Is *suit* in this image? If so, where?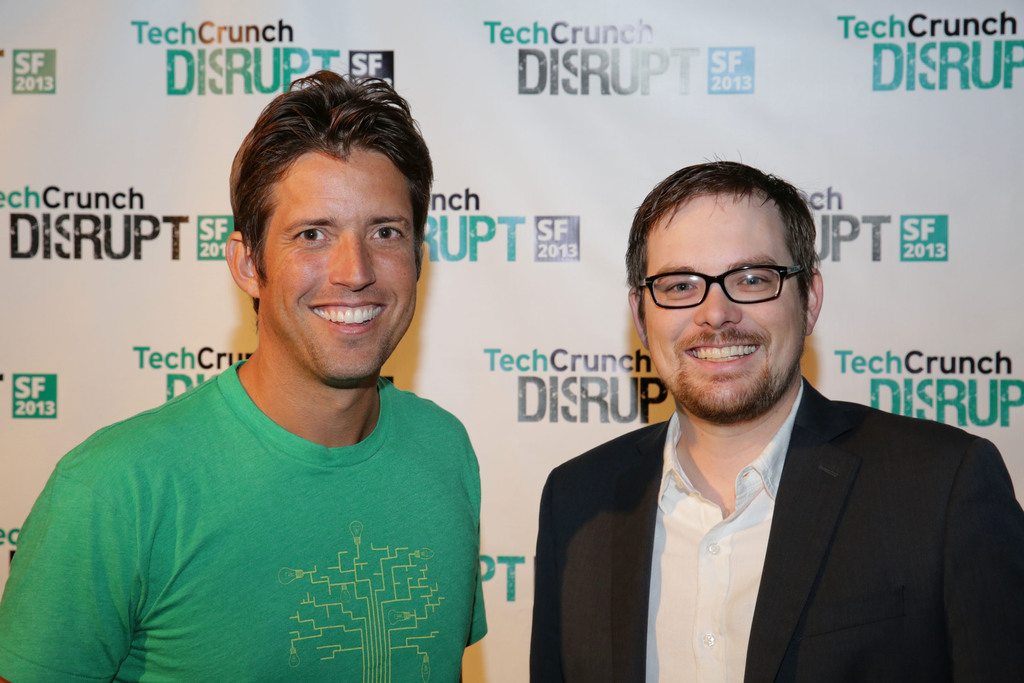
Yes, at 539:319:1016:671.
